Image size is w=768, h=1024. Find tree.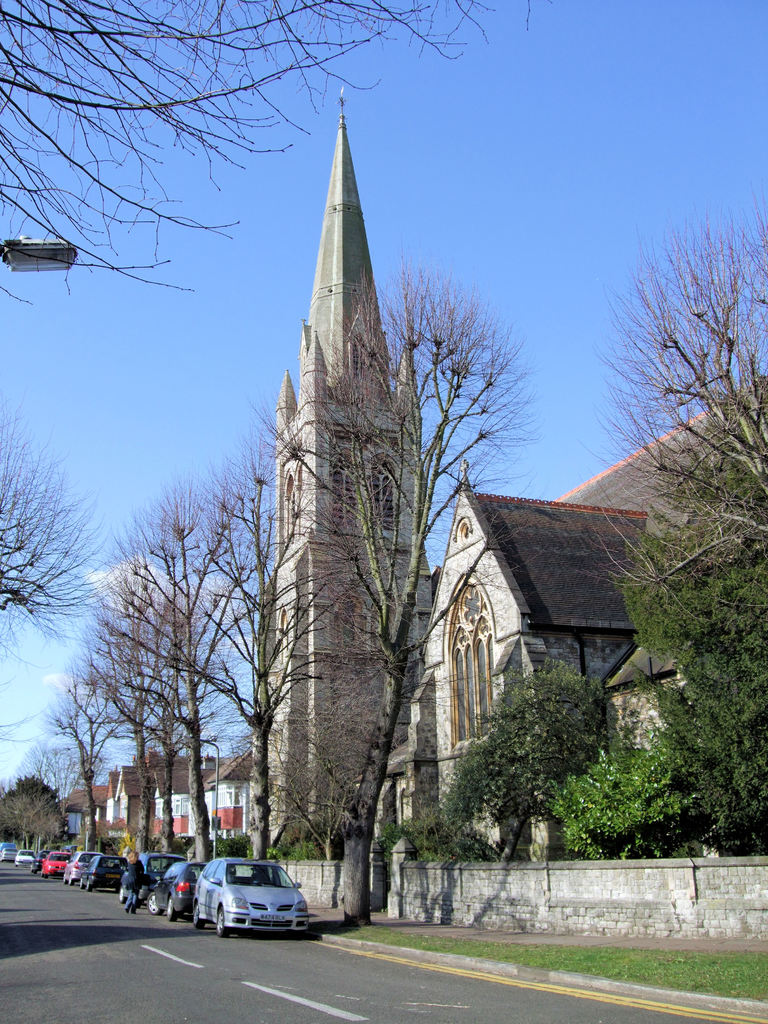
pyautogui.locateOnScreen(116, 466, 251, 868).
